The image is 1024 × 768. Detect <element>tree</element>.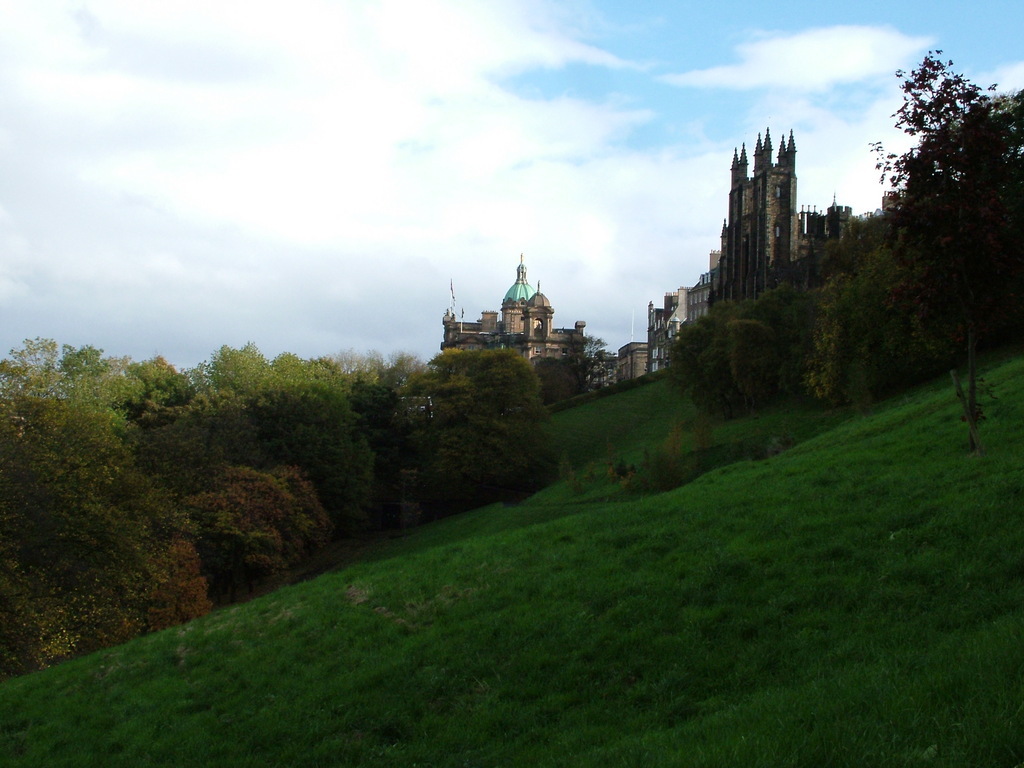
Detection: box(866, 45, 1023, 235).
